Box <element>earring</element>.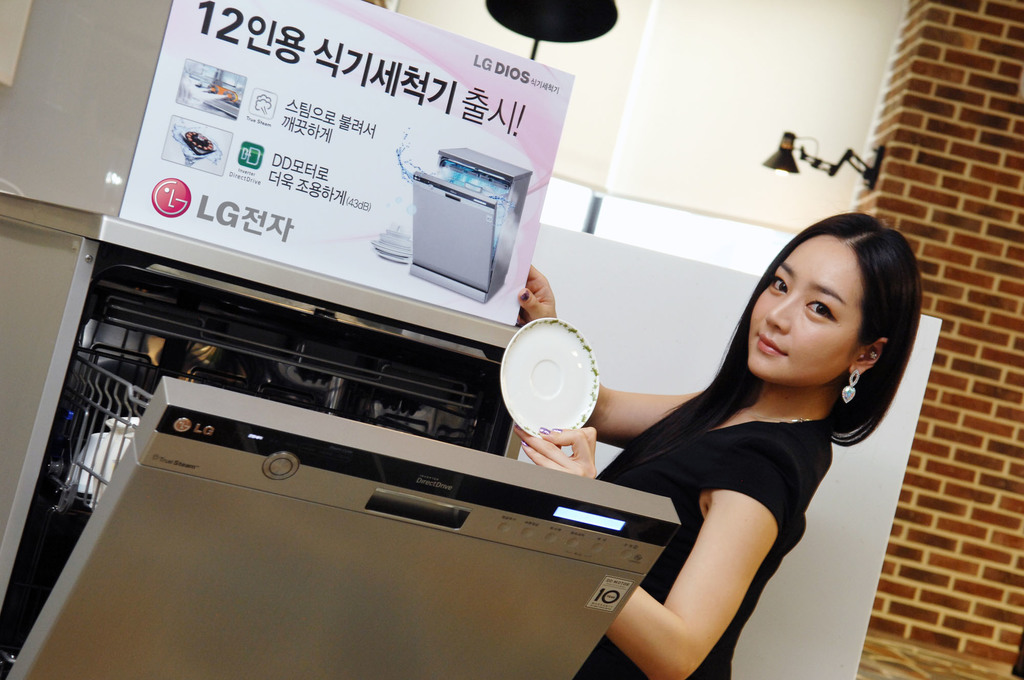
<box>840,369,860,403</box>.
